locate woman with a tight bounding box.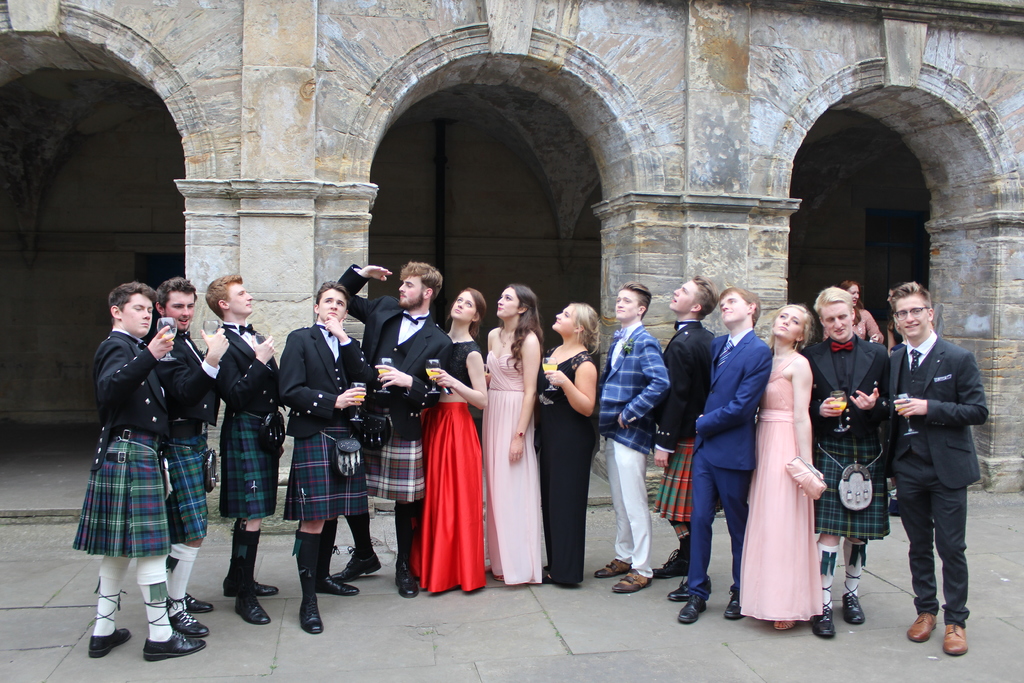
820, 283, 885, 345.
